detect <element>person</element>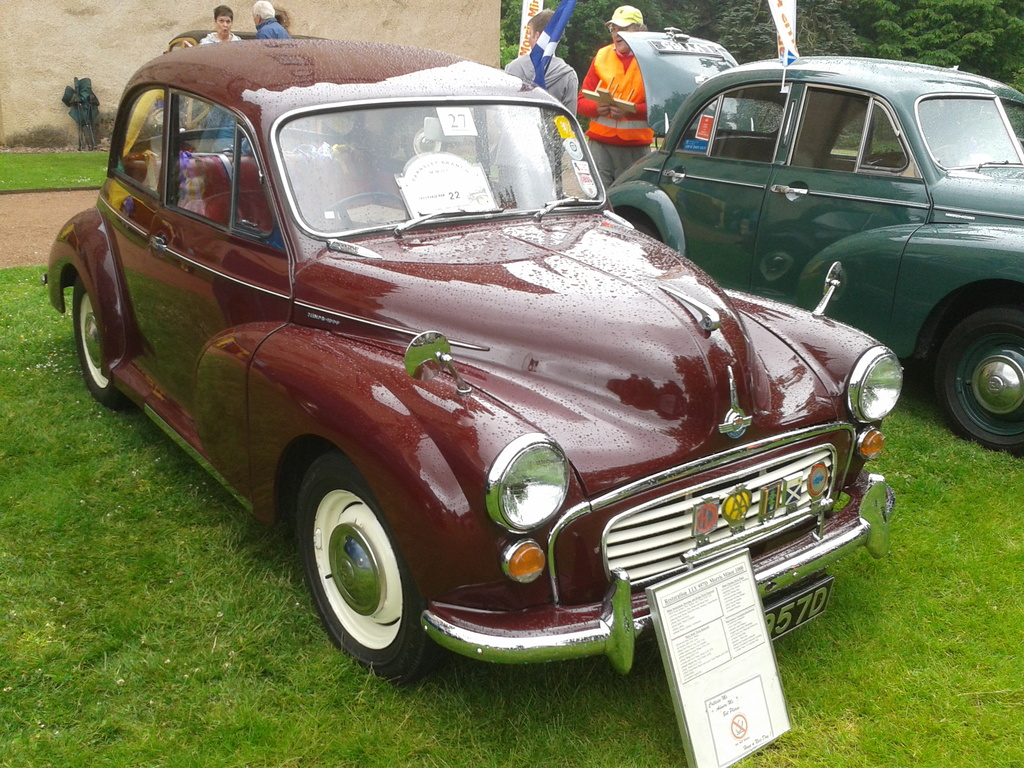
region(252, 0, 287, 40)
